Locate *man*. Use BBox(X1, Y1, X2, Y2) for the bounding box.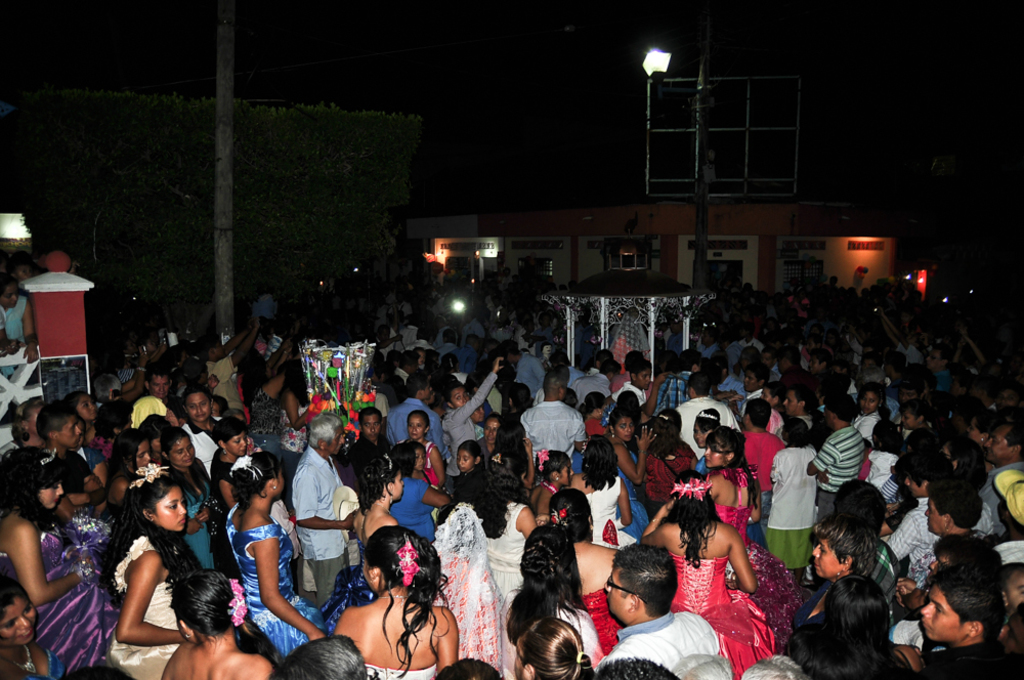
BBox(292, 414, 358, 605).
